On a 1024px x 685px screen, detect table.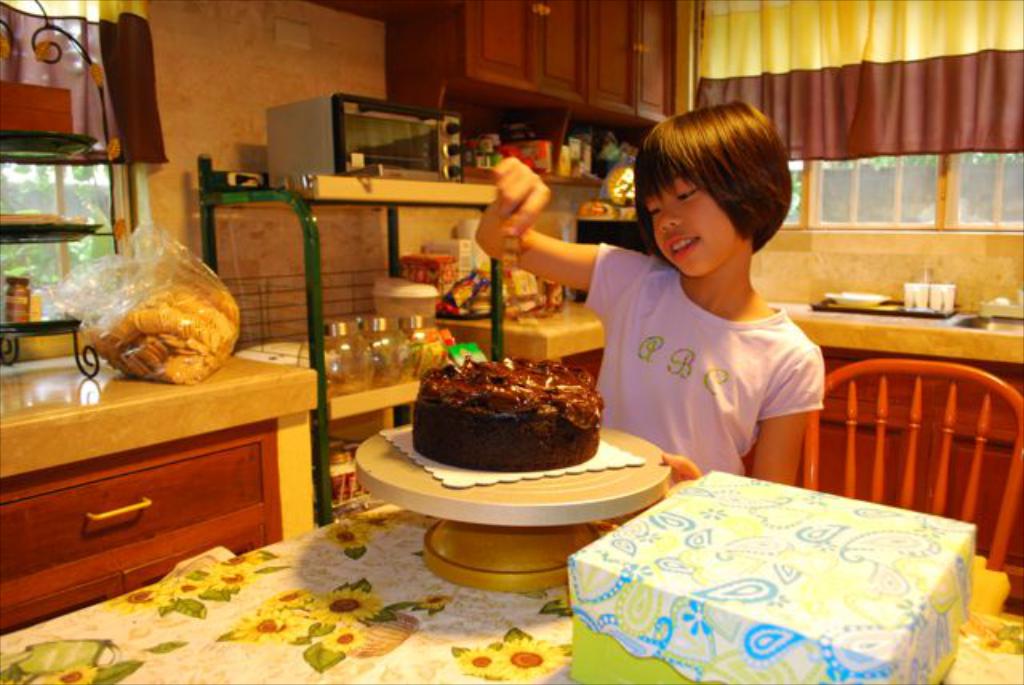
<box>0,493,1022,683</box>.
